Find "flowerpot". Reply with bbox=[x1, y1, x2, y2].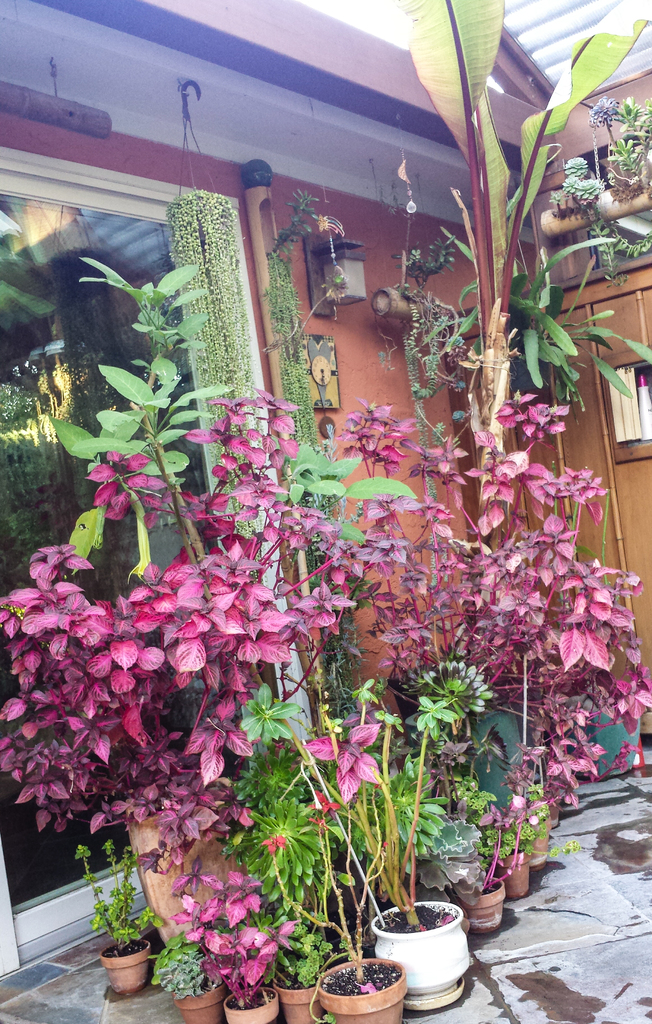
bbox=[273, 980, 325, 1023].
